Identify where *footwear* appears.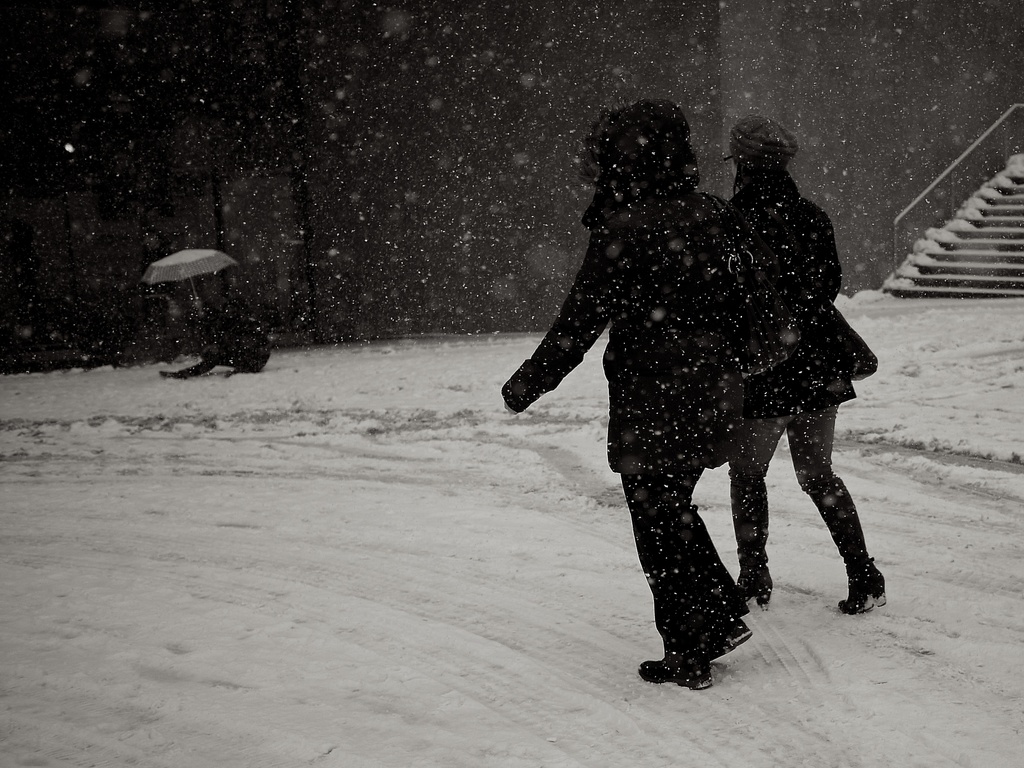
Appears at BBox(836, 576, 888, 610).
